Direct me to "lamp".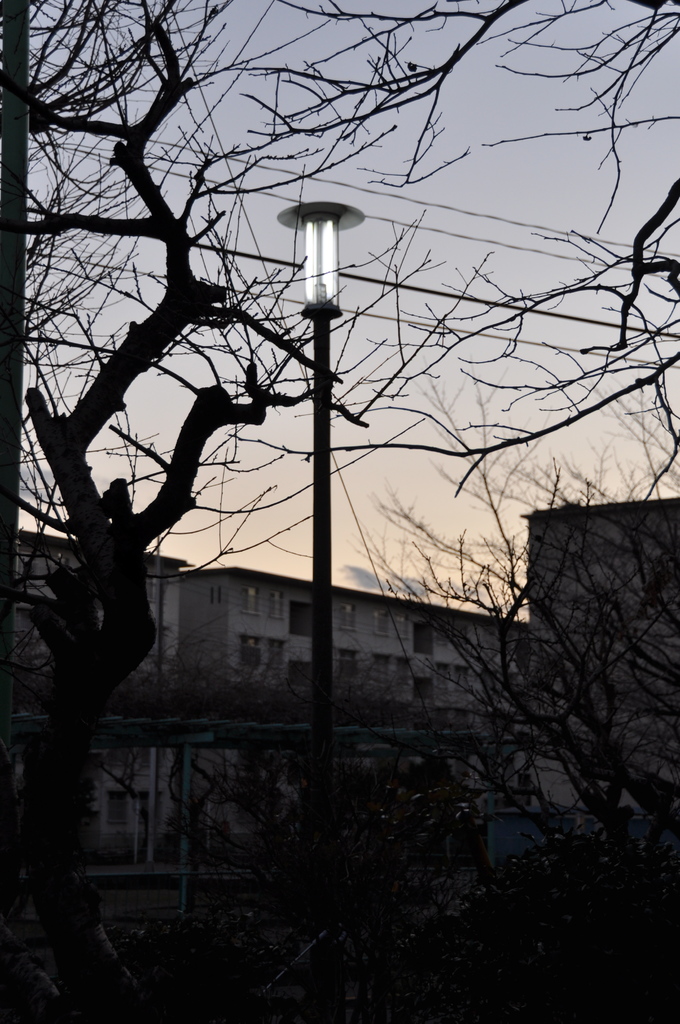
Direction: (278,198,366,941).
